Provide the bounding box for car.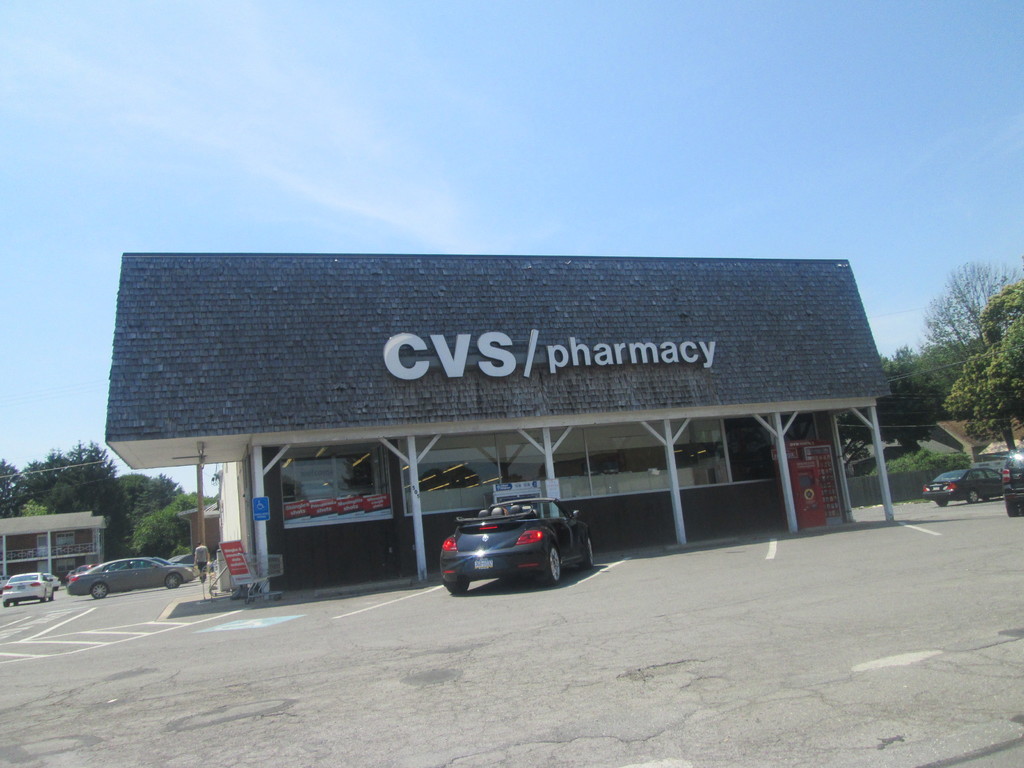
998,442,1023,519.
